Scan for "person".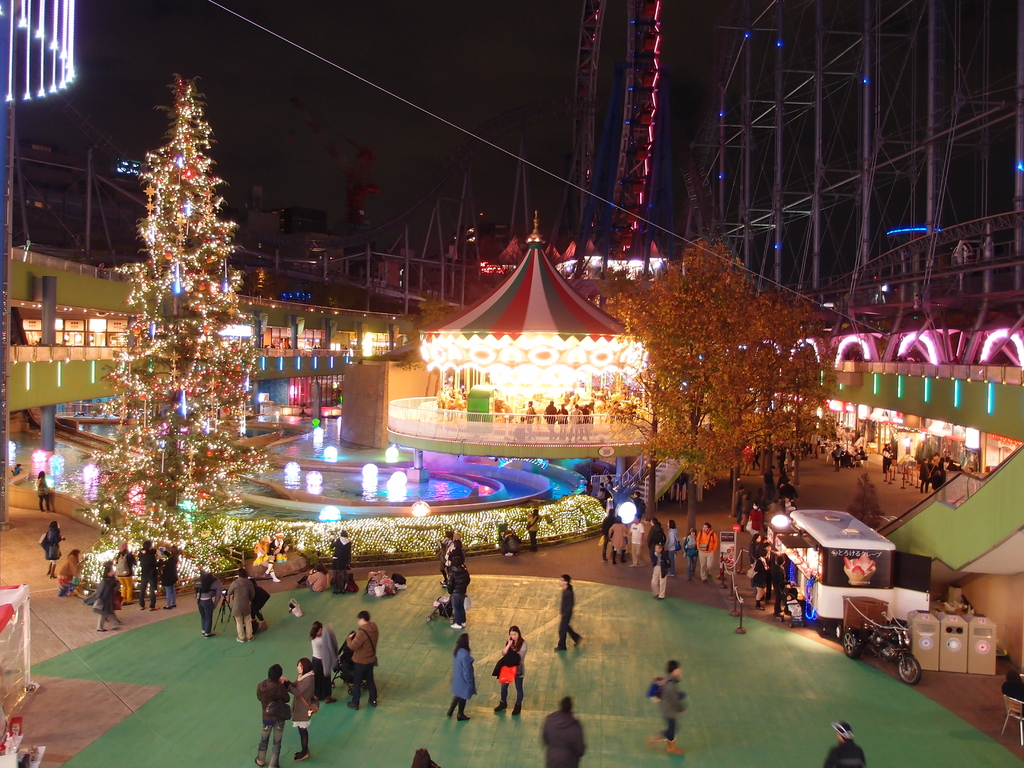
Scan result: (x1=100, y1=559, x2=124, y2=623).
